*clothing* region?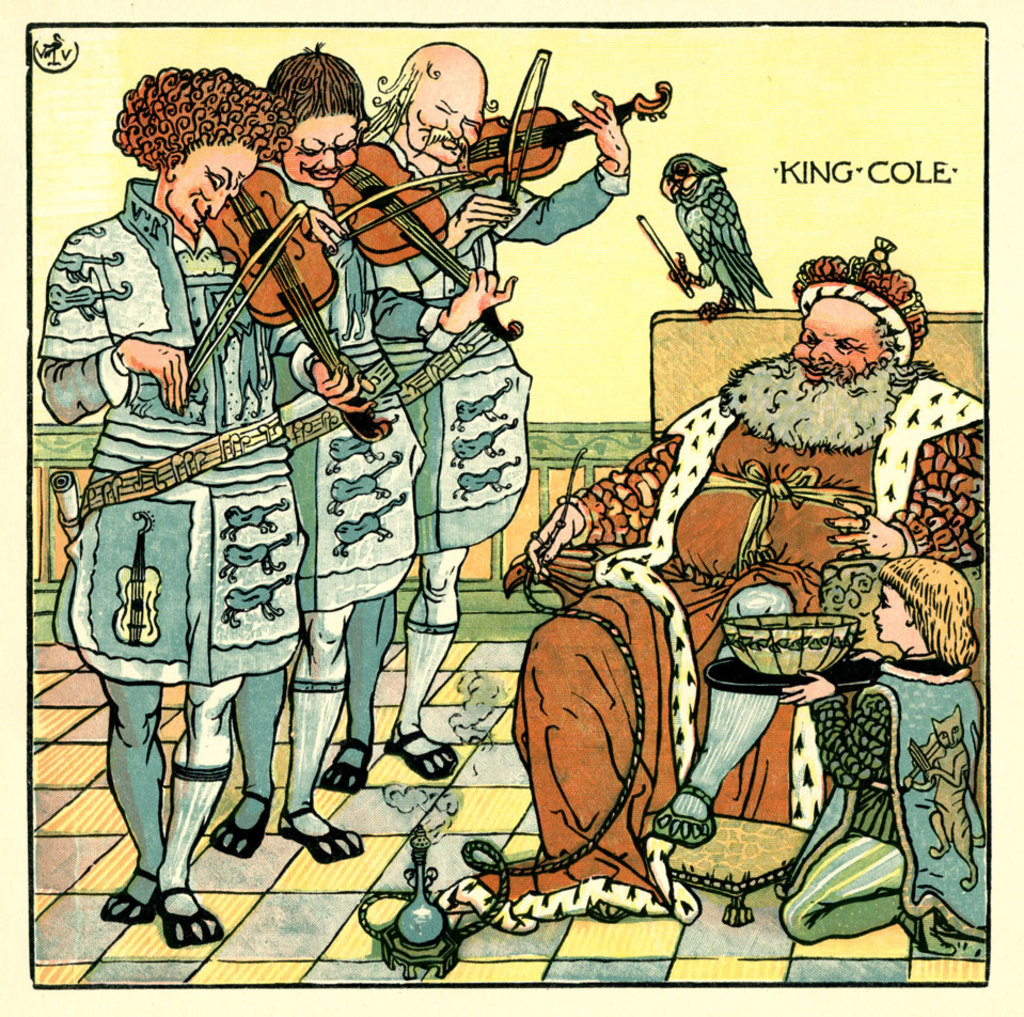
region(792, 659, 989, 946)
